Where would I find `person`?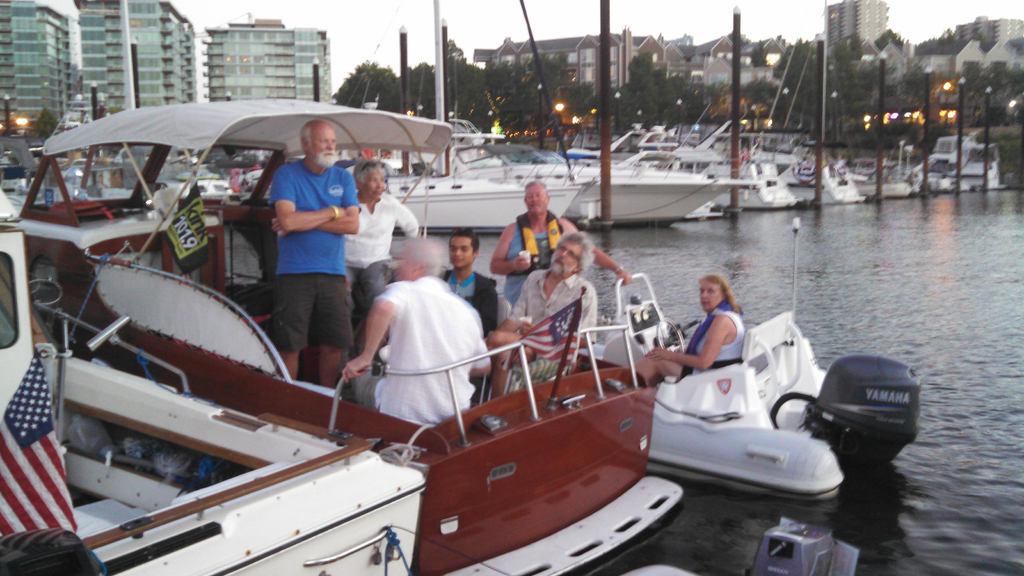
At detection(493, 175, 628, 305).
